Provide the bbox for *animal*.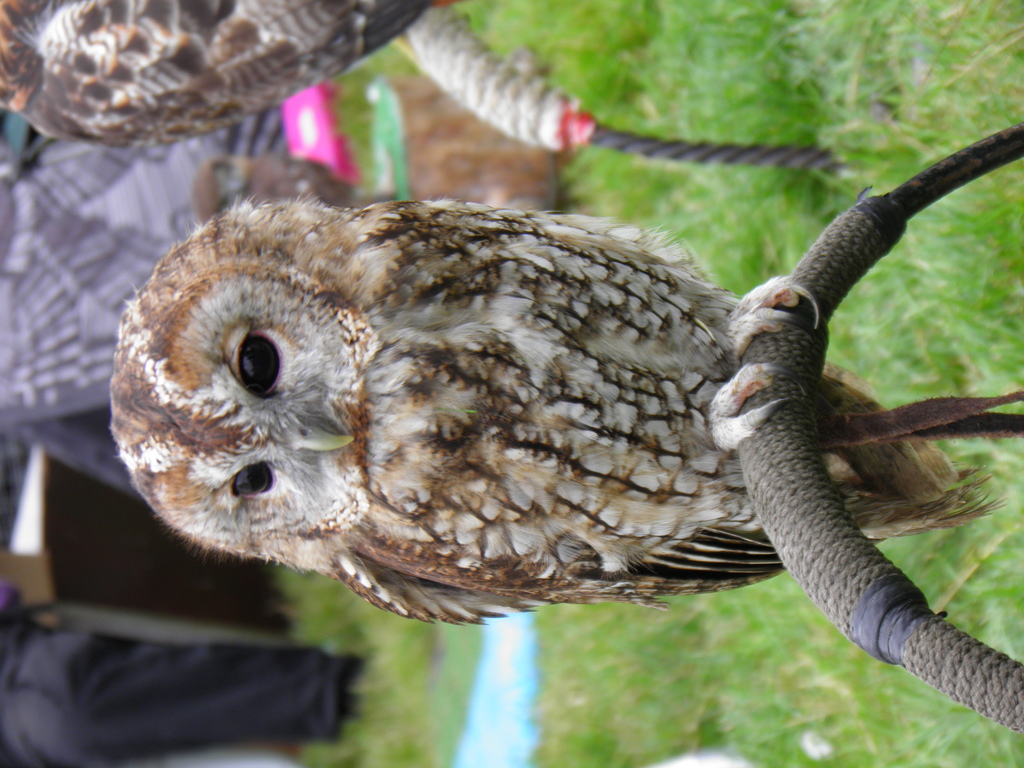
{"left": 0, "top": 0, "right": 462, "bottom": 150}.
